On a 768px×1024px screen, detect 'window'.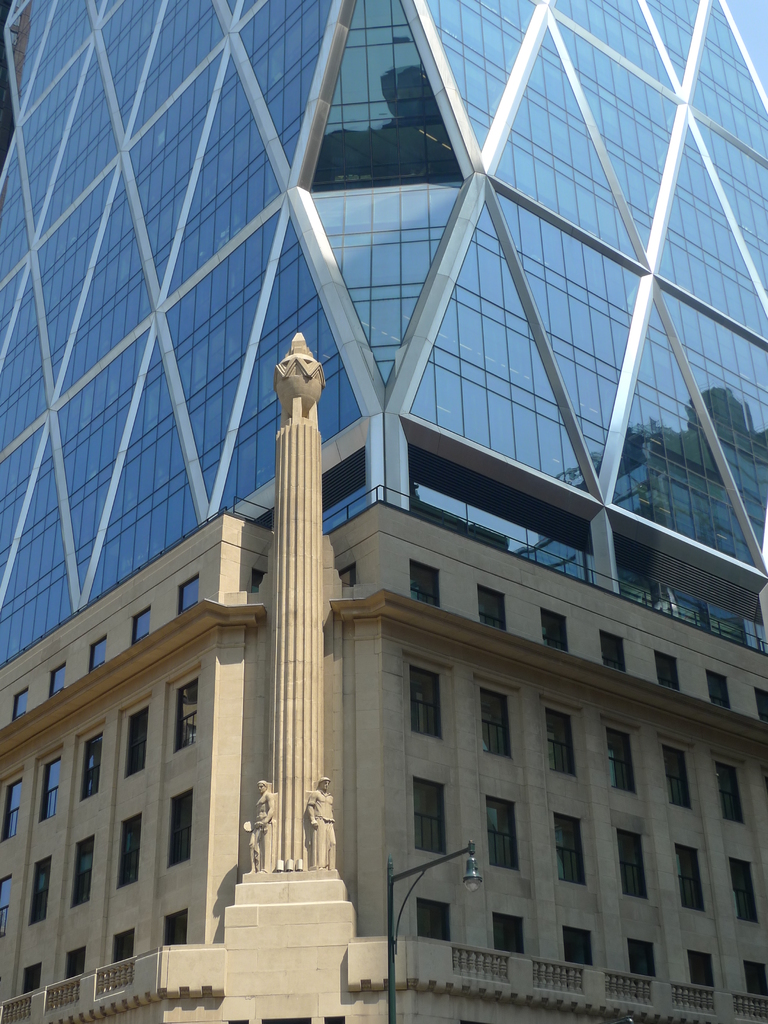
(0, 873, 15, 934).
